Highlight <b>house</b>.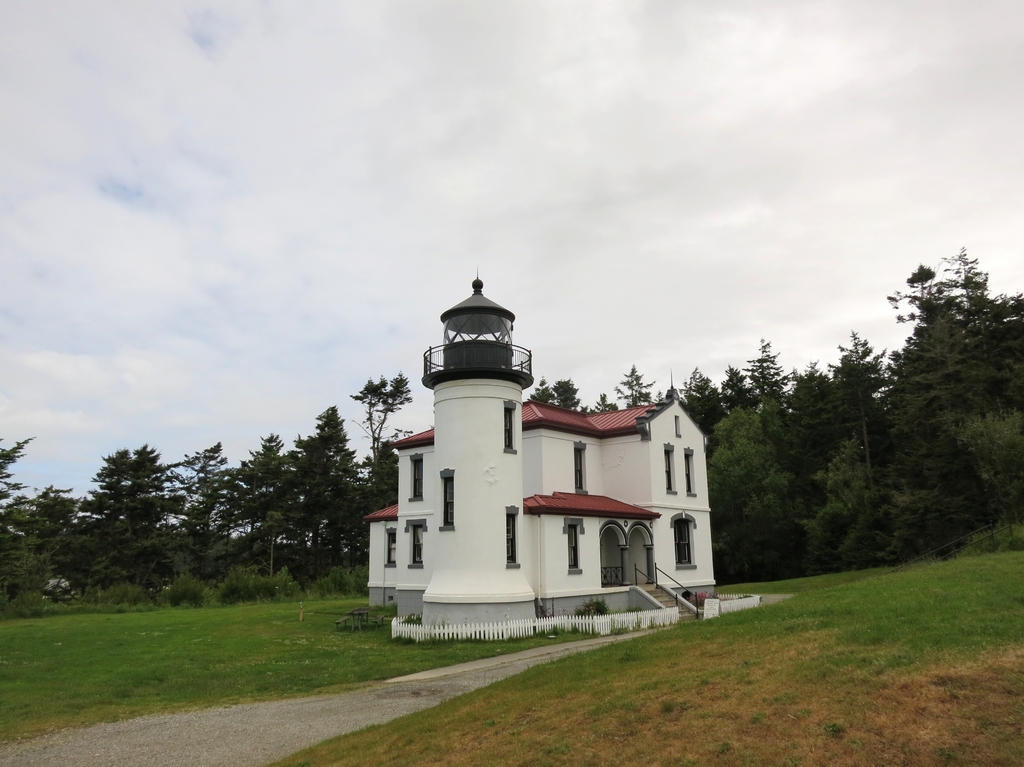
Highlighted region: pyautogui.locateOnScreen(364, 301, 739, 642).
